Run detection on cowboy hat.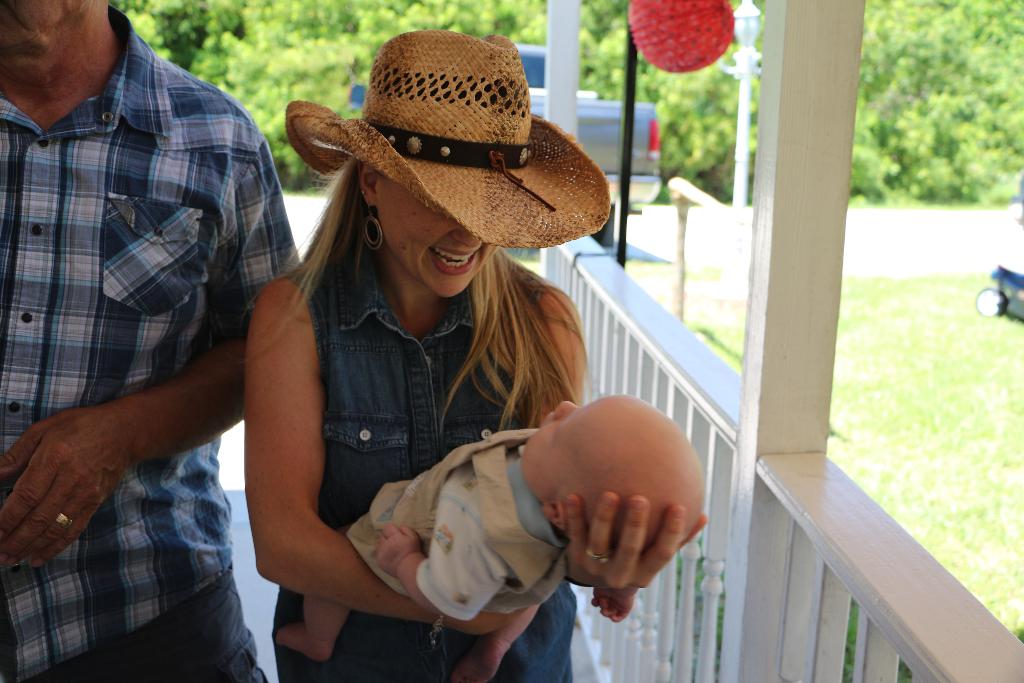
Result: rect(306, 28, 589, 272).
